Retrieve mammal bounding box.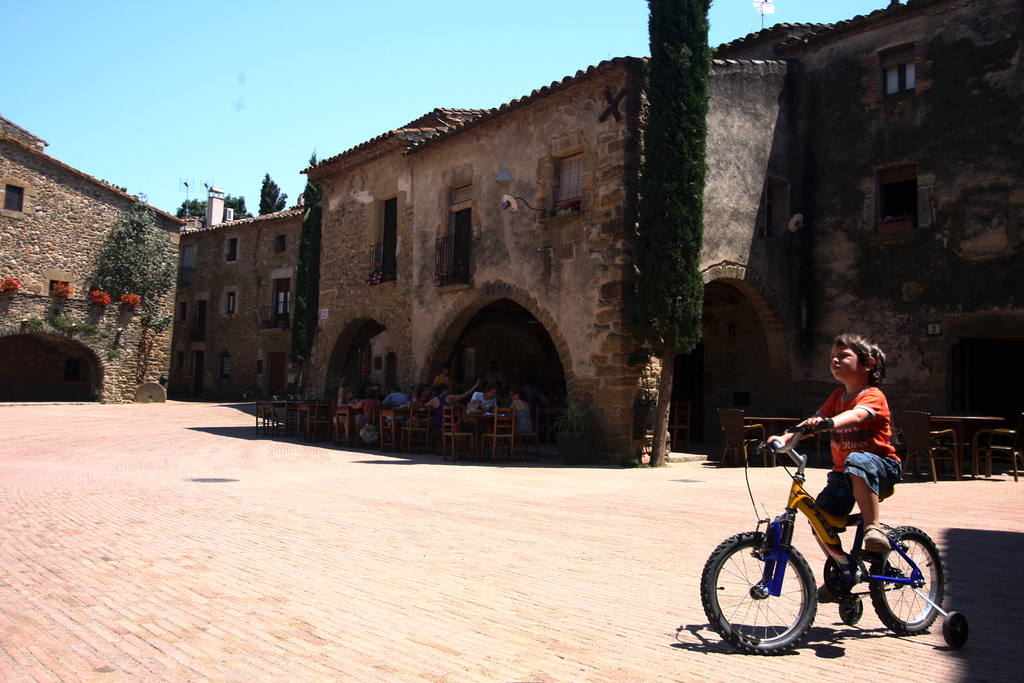
Bounding box: rect(417, 379, 480, 449).
